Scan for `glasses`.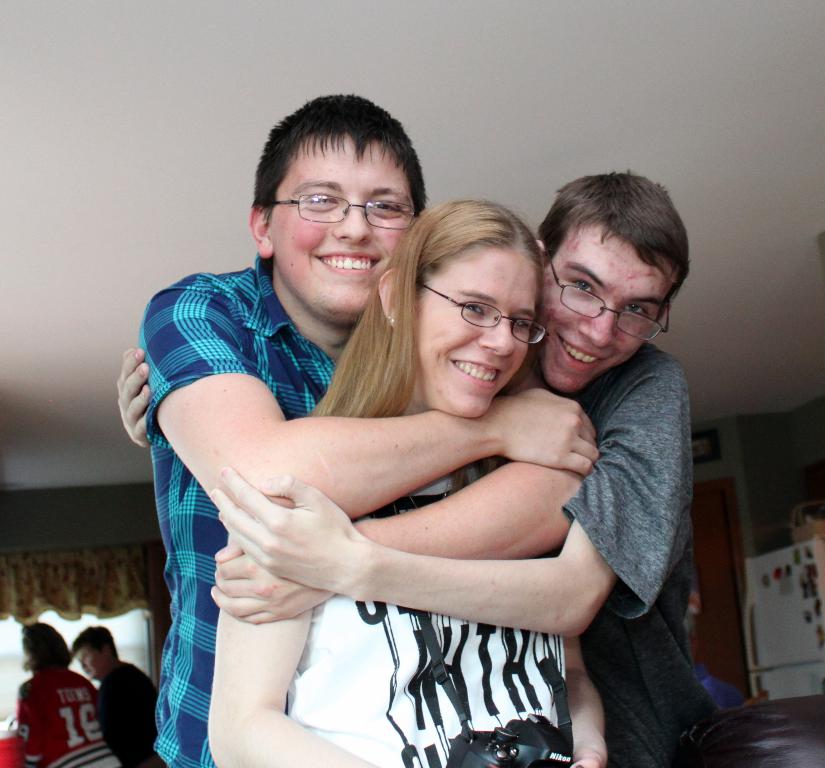
Scan result: l=417, t=284, r=549, b=347.
